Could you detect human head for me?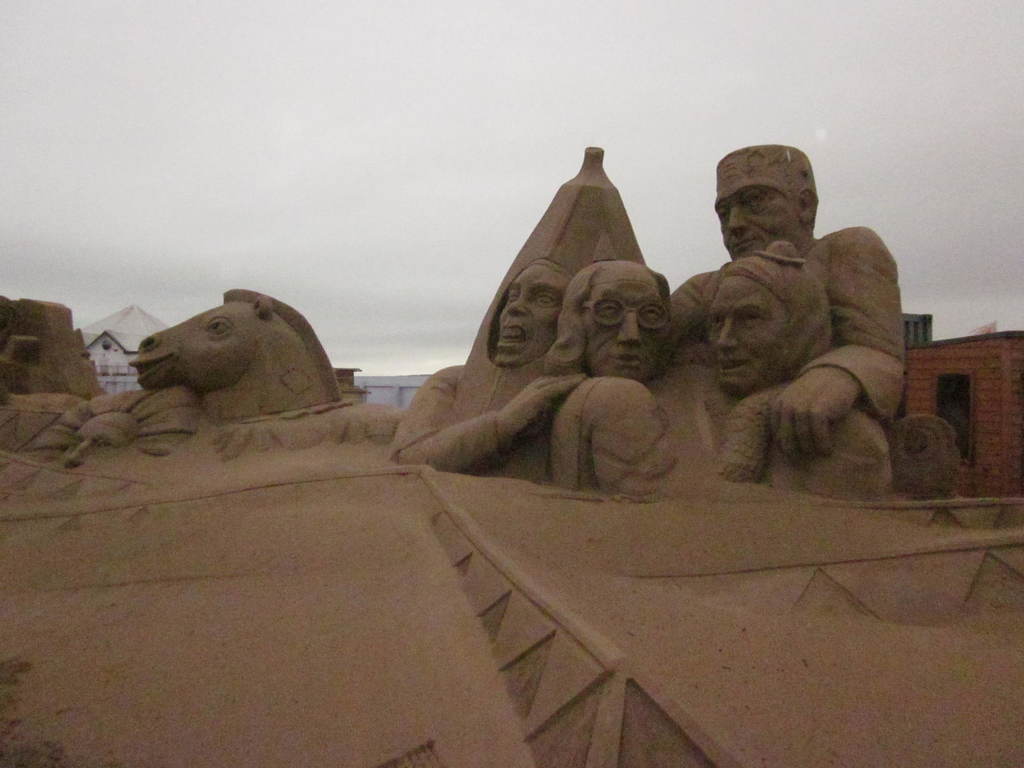
Detection result: 563:262:675:380.
